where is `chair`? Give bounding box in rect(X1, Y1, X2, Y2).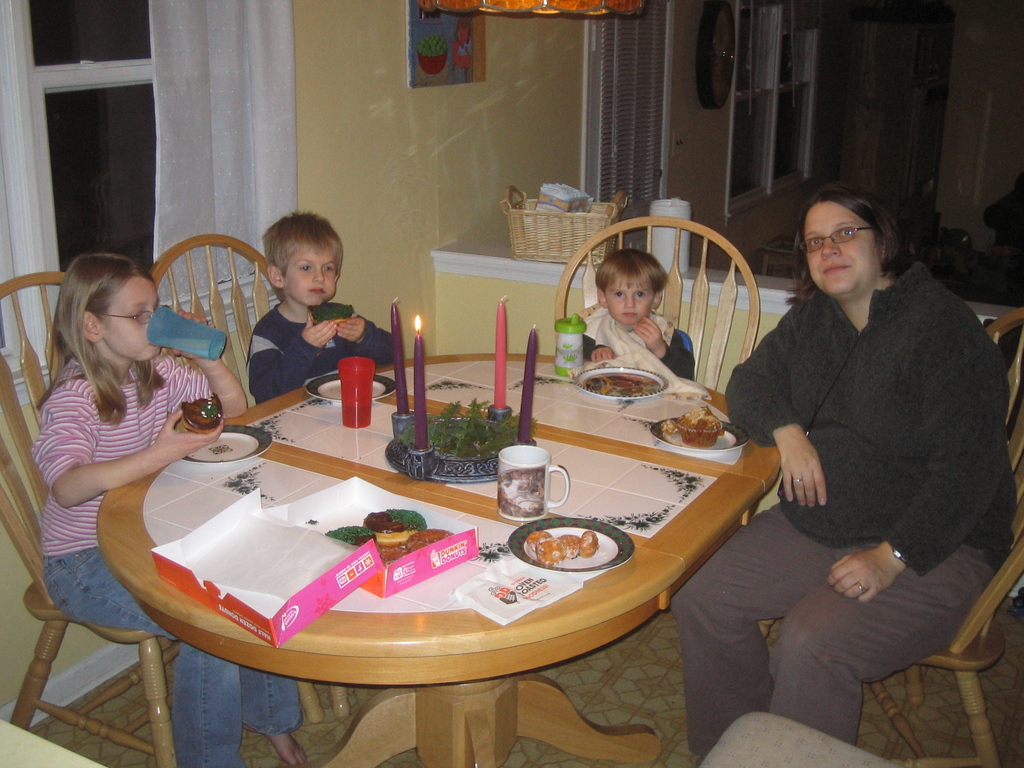
rect(559, 219, 766, 392).
